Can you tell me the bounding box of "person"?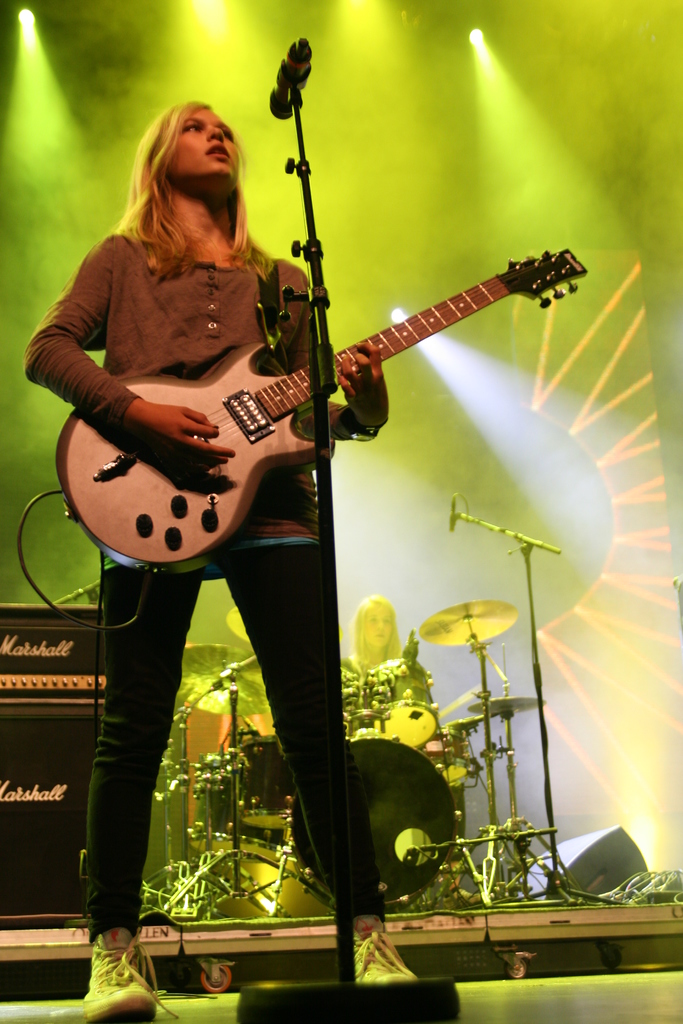
354 596 480 918.
